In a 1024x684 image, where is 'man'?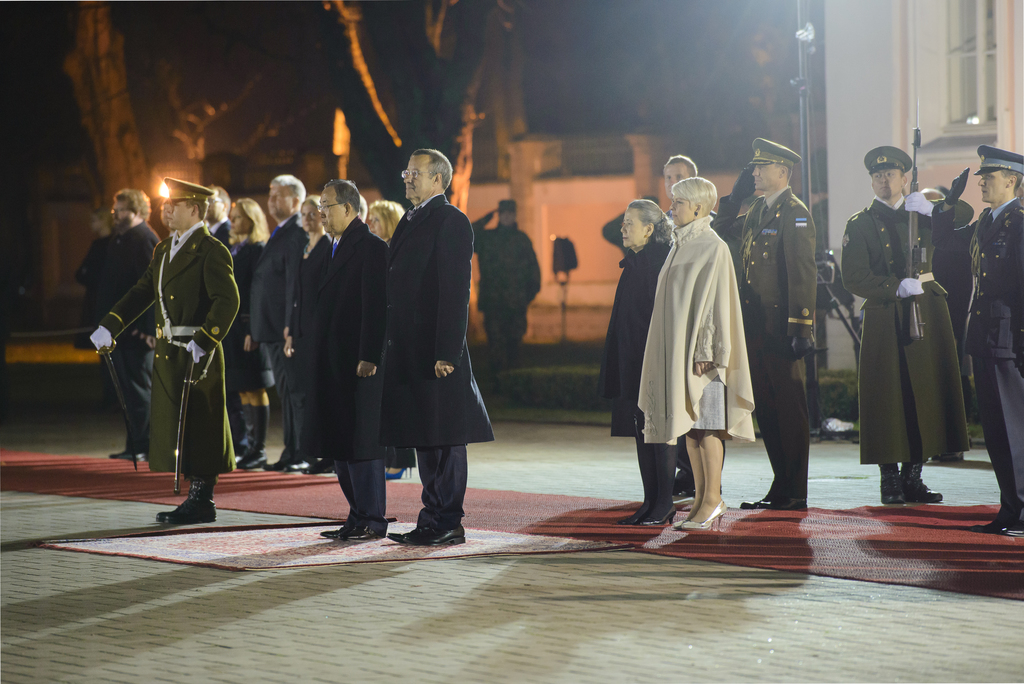
crop(316, 179, 394, 541).
